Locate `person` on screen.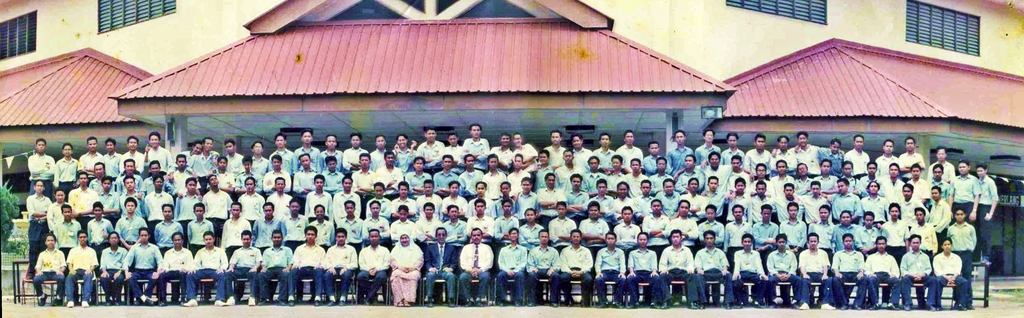
On screen at [24,184,50,275].
